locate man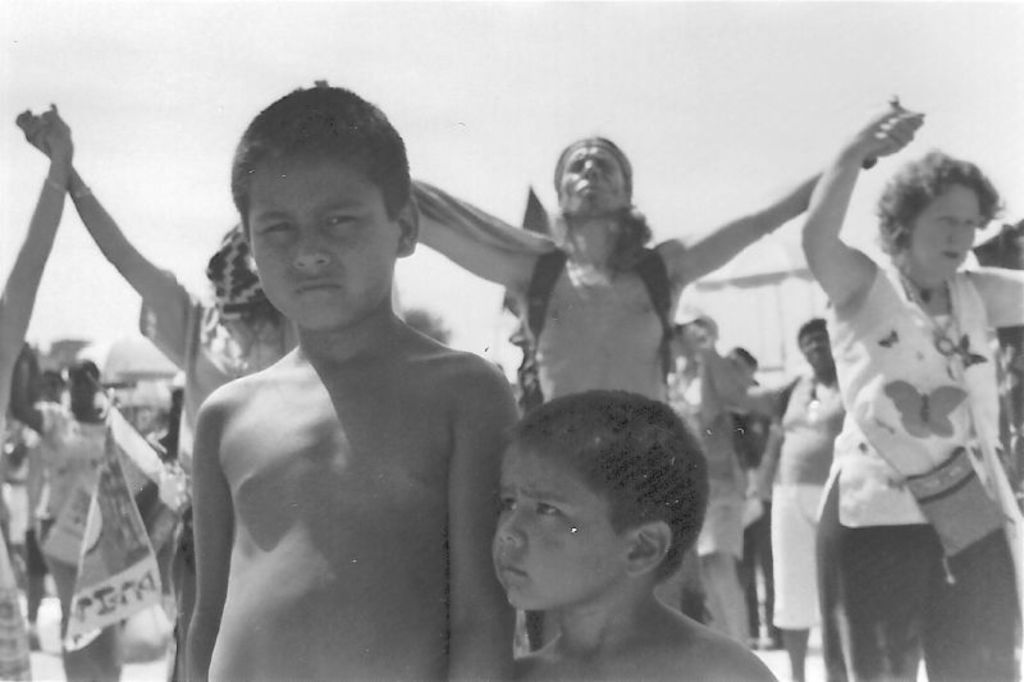
(x1=296, y1=86, x2=896, y2=651)
